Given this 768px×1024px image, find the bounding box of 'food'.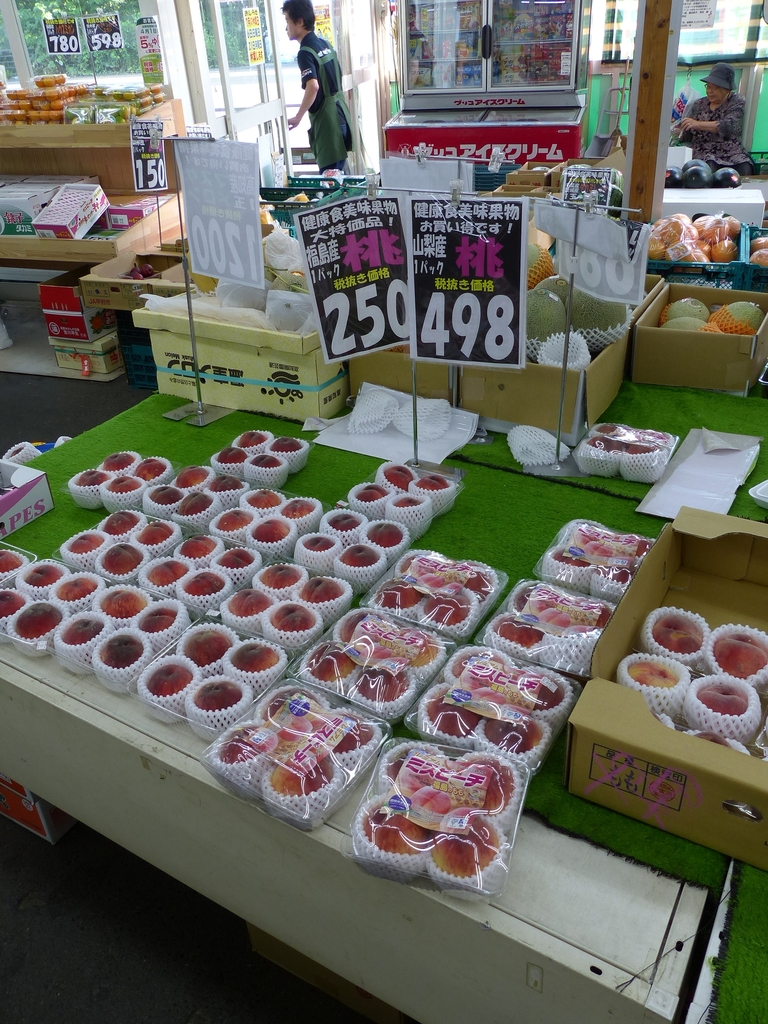
locate(4, 548, 19, 570).
